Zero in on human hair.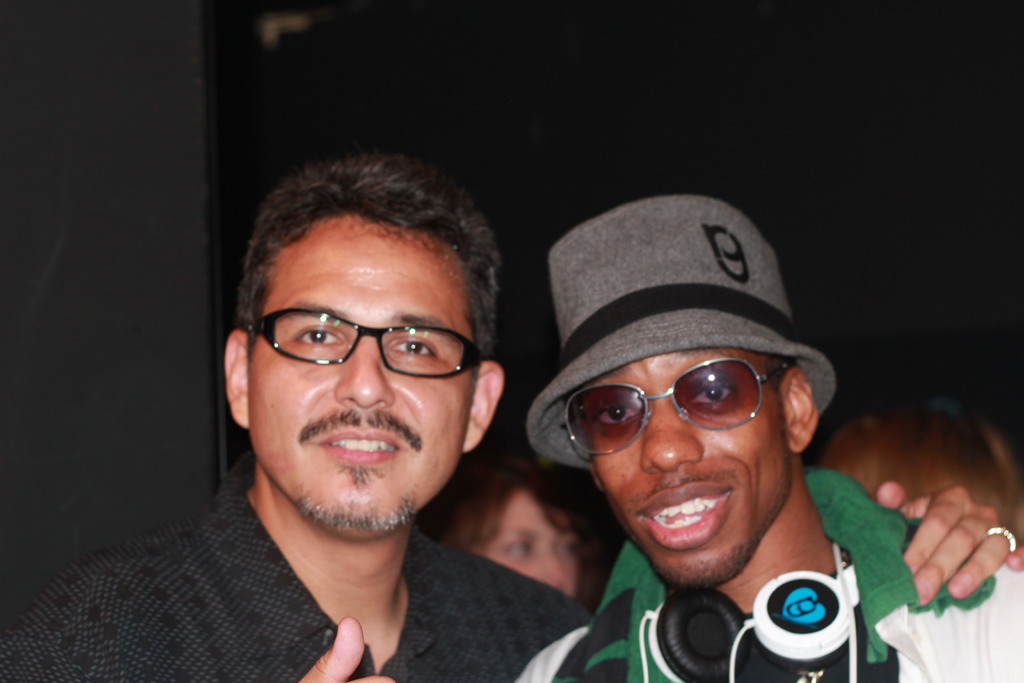
Zeroed in: <box>238,165,492,357</box>.
